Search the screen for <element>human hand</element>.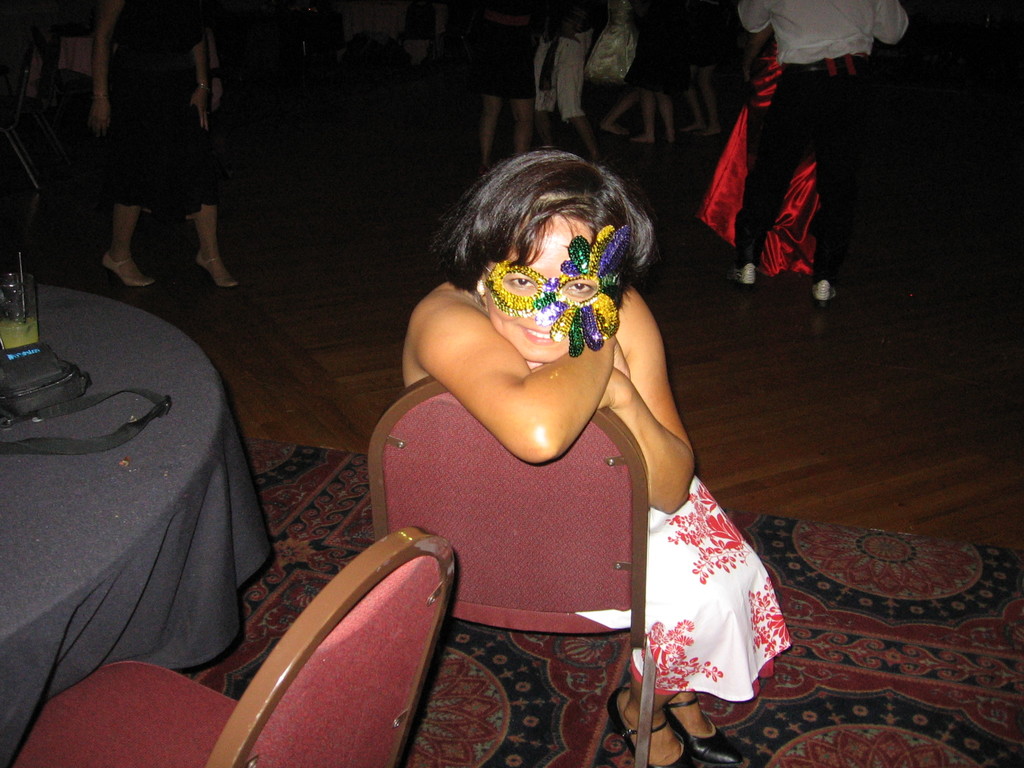
Found at <bbox>90, 101, 111, 138</bbox>.
